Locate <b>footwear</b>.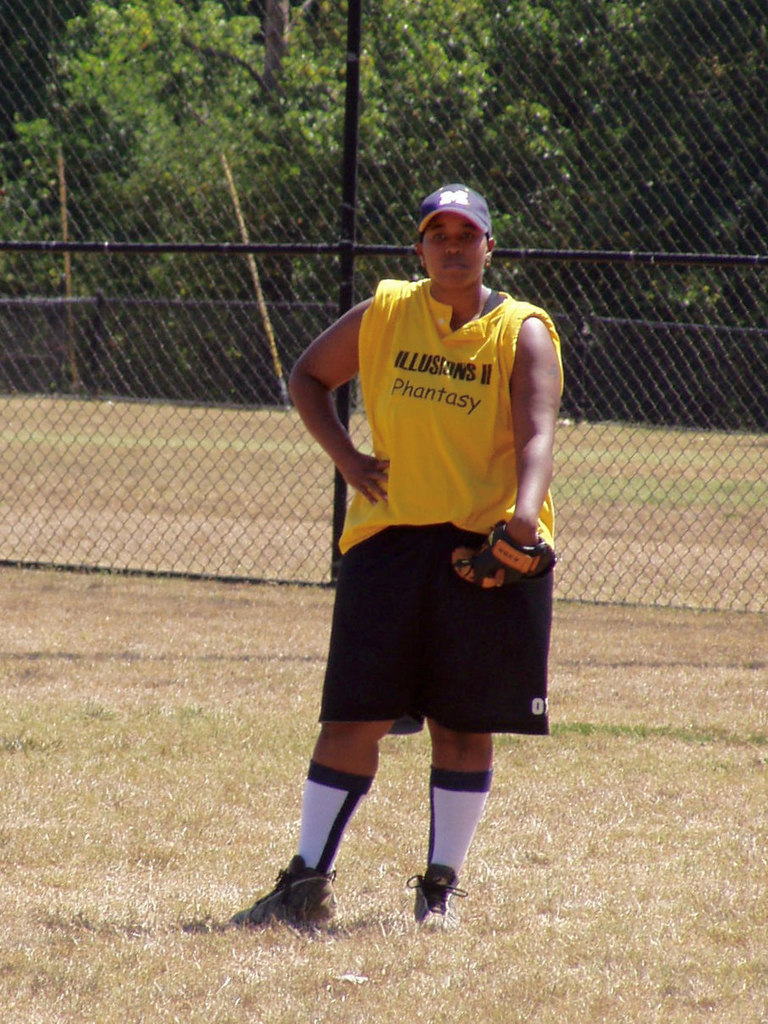
Bounding box: 229 857 344 933.
